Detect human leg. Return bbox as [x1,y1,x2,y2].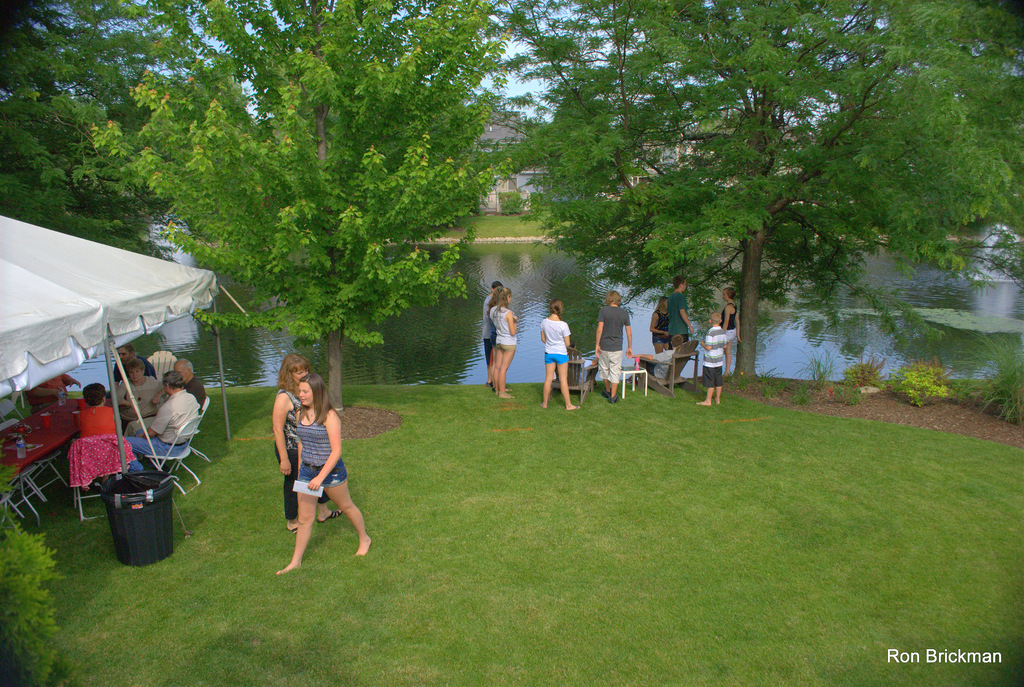
[541,350,553,413].
